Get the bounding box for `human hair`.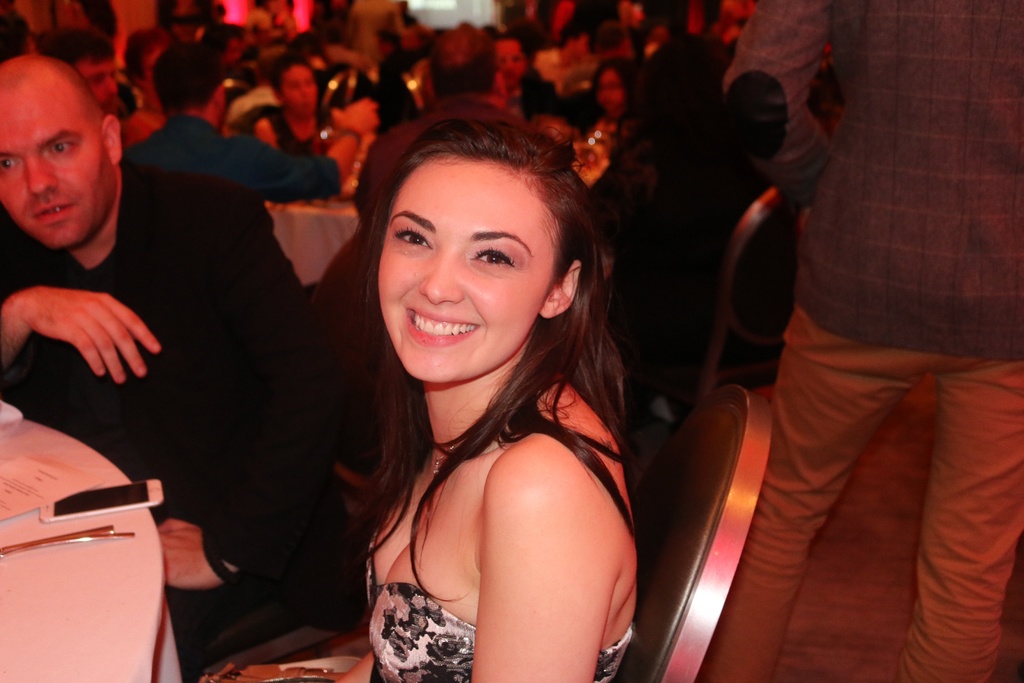
BBox(582, 54, 637, 94).
